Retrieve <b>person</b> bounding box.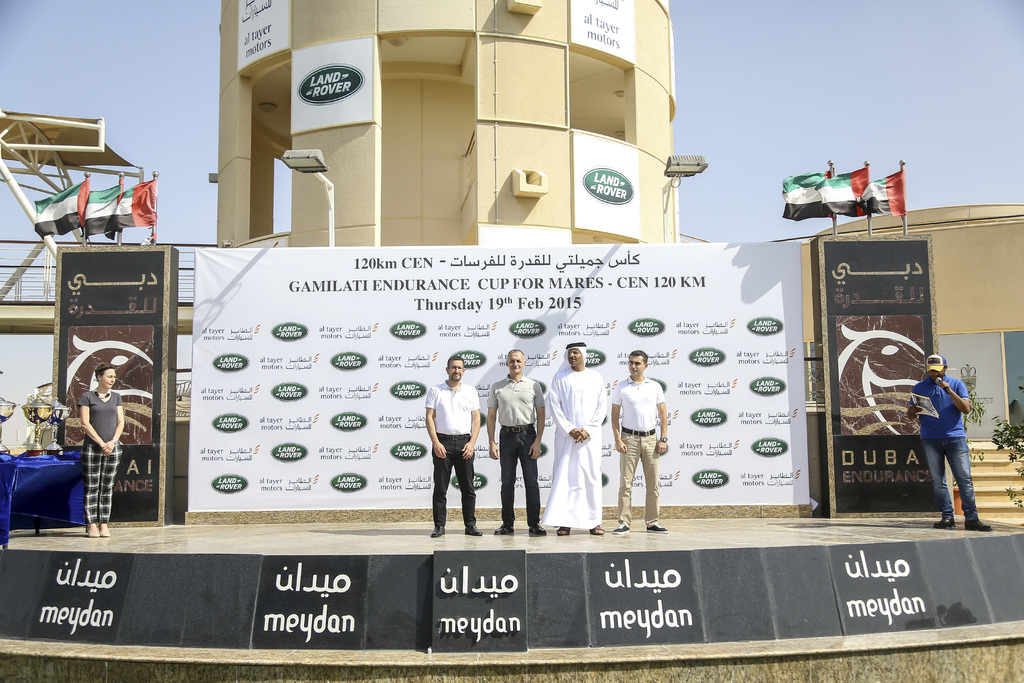
Bounding box: [x1=610, y1=350, x2=666, y2=536].
